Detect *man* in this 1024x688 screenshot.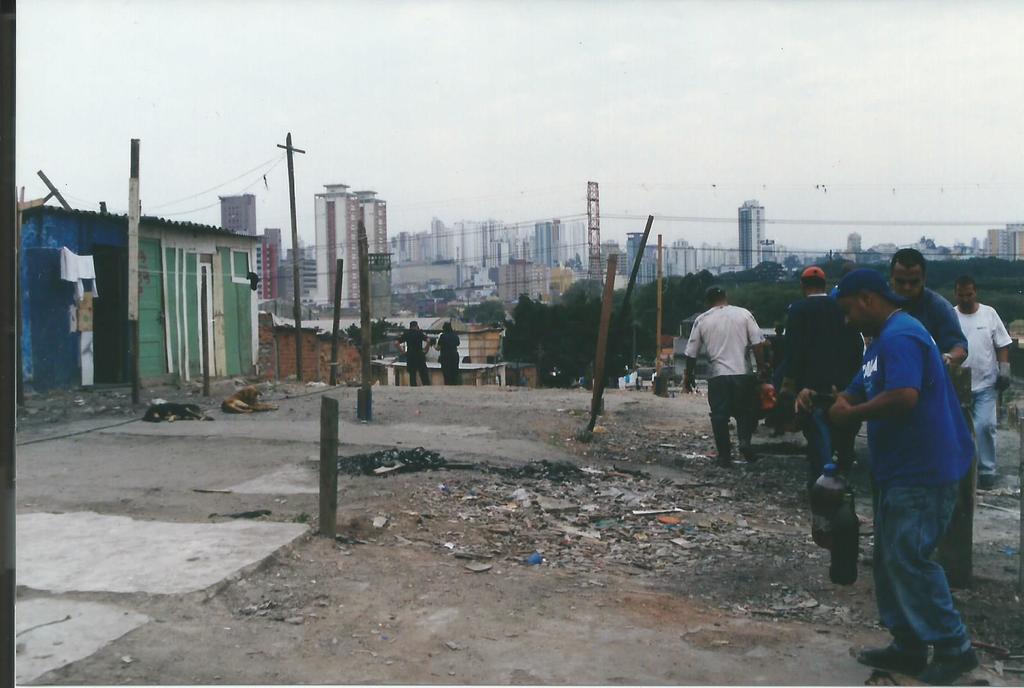
Detection: BBox(950, 275, 1012, 486).
